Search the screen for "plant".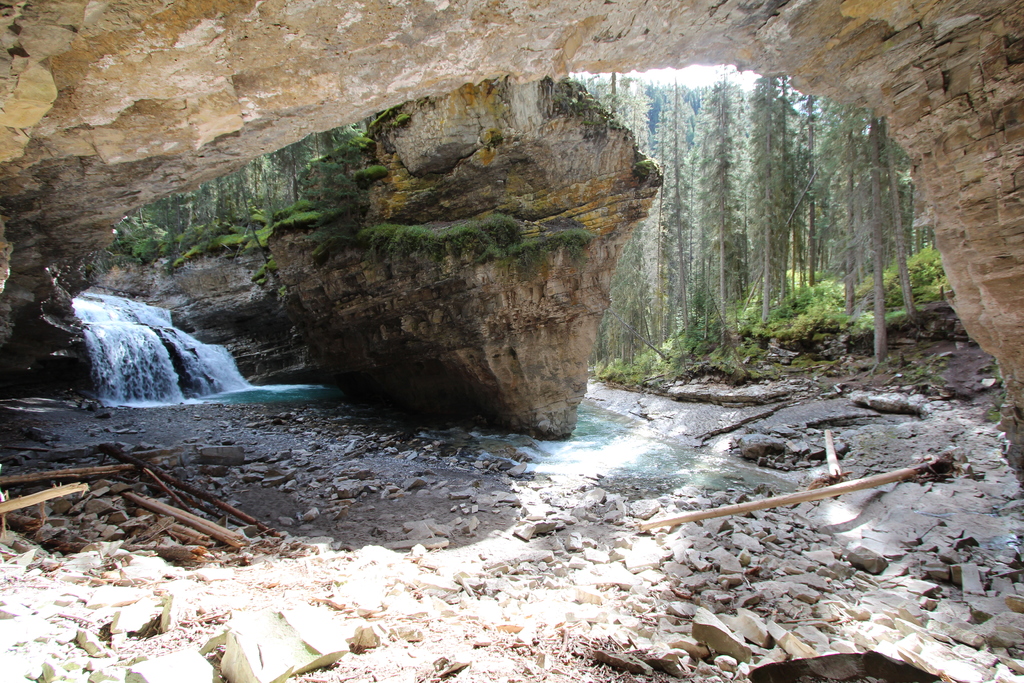
Found at [left=152, top=119, right=385, bottom=272].
